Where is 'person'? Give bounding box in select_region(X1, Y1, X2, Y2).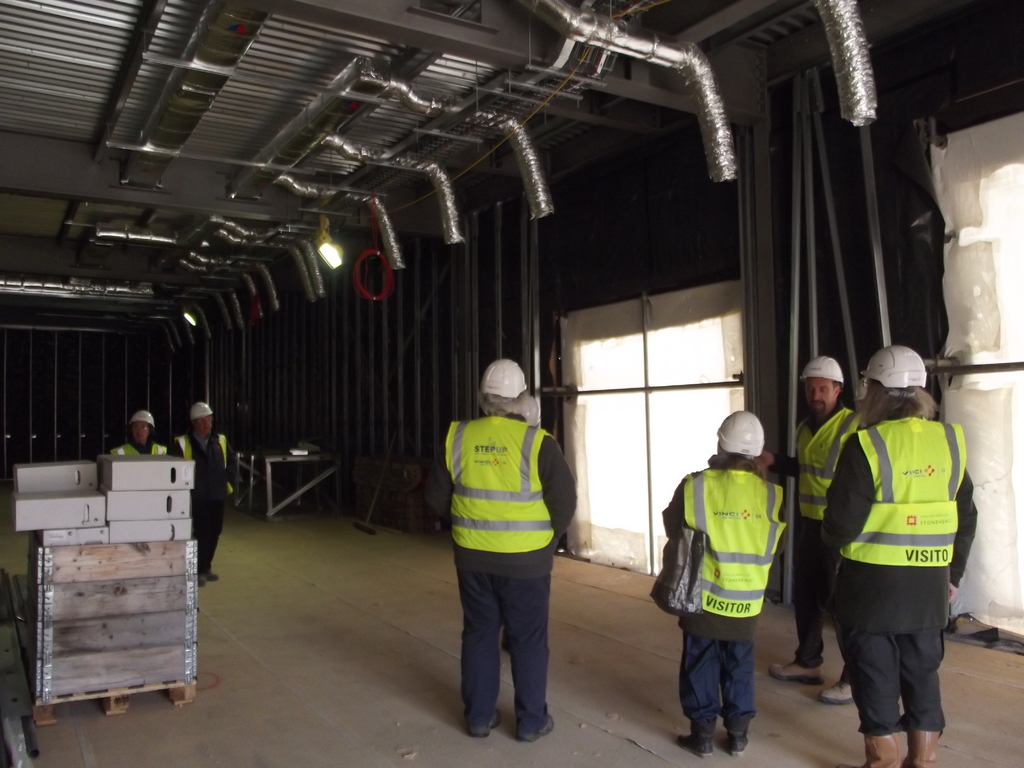
select_region(751, 353, 873, 705).
